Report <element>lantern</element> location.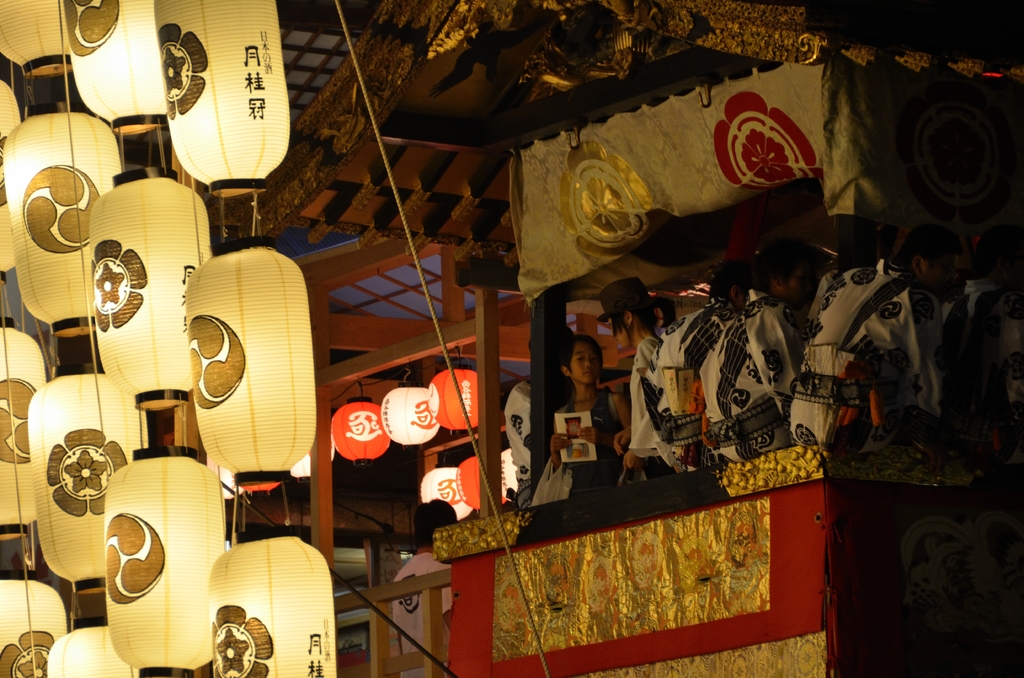
Report: bbox=(504, 449, 519, 497).
